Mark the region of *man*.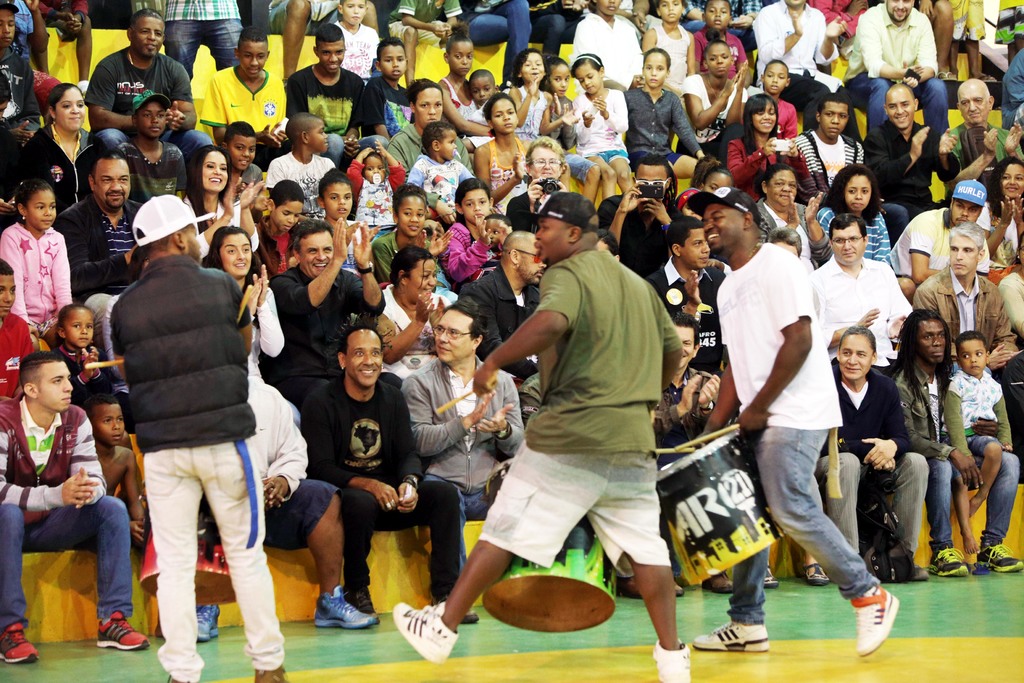
Region: Rect(883, 176, 991, 293).
